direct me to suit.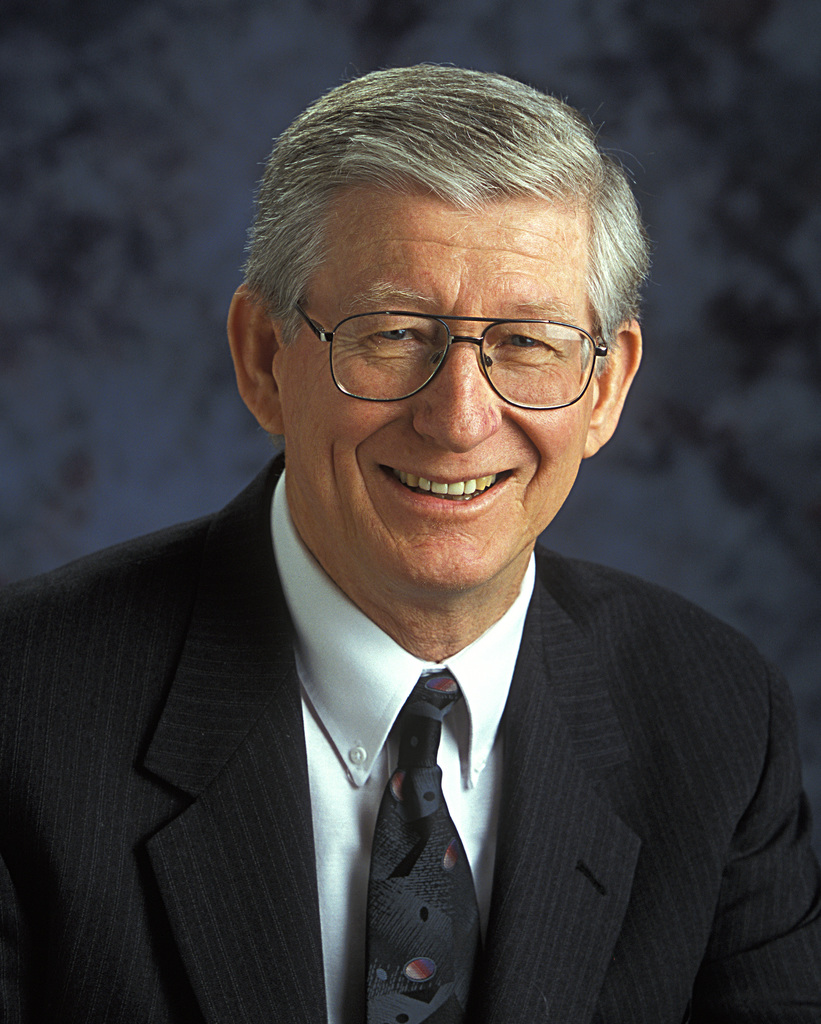
Direction: detection(0, 455, 819, 1023).
